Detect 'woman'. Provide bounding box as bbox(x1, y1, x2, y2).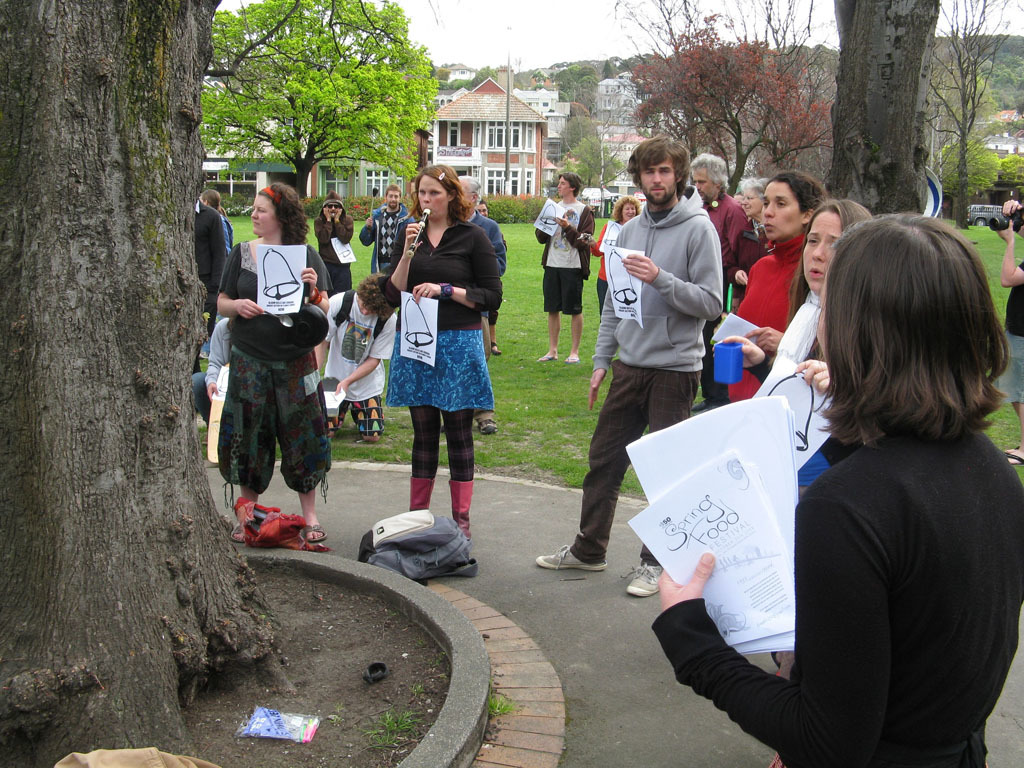
bbox(734, 173, 828, 397).
